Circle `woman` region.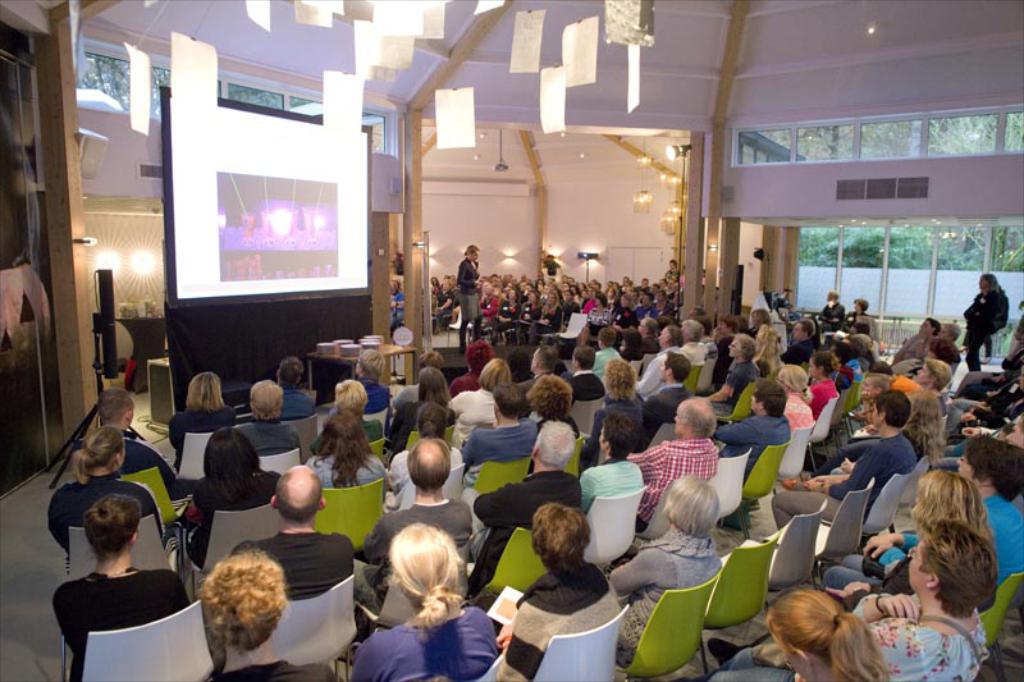
Region: (left=51, top=491, right=188, bottom=681).
